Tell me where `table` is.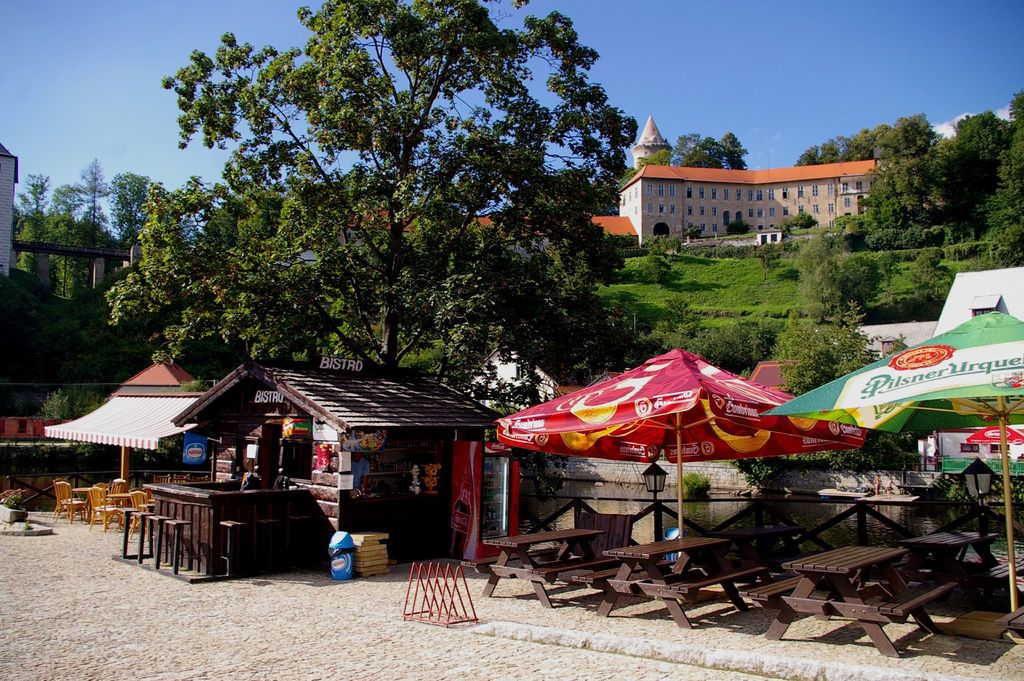
`table` is at [461,525,609,611].
